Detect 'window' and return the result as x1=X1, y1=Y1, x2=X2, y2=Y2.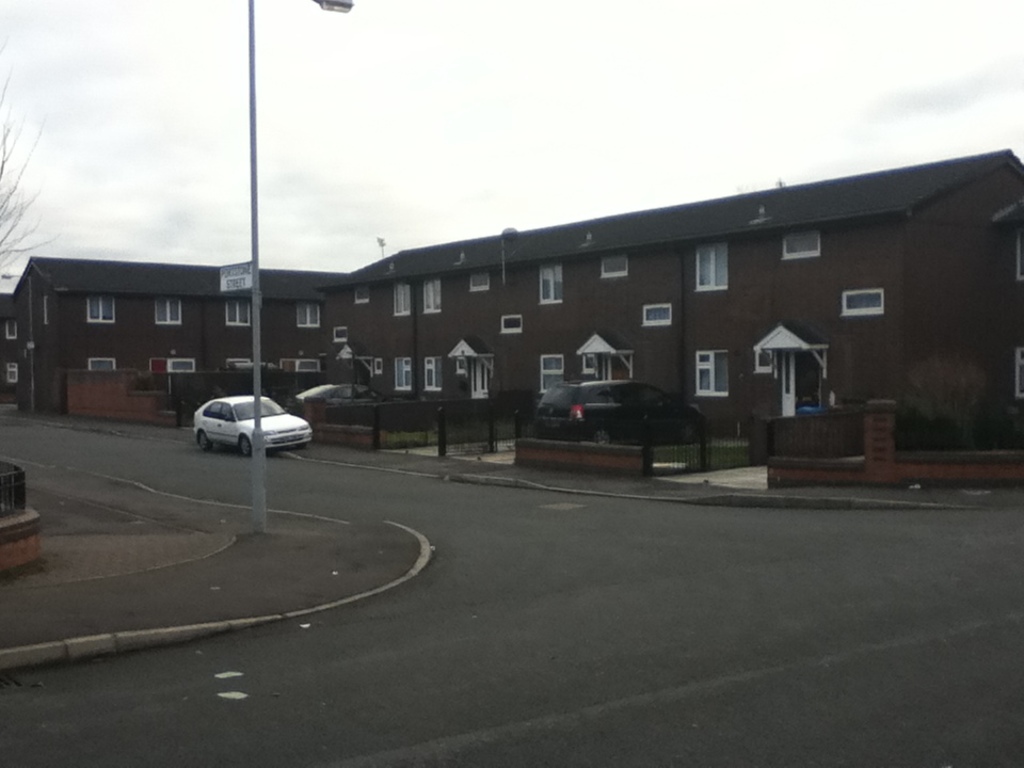
x1=470, y1=354, x2=494, y2=395.
